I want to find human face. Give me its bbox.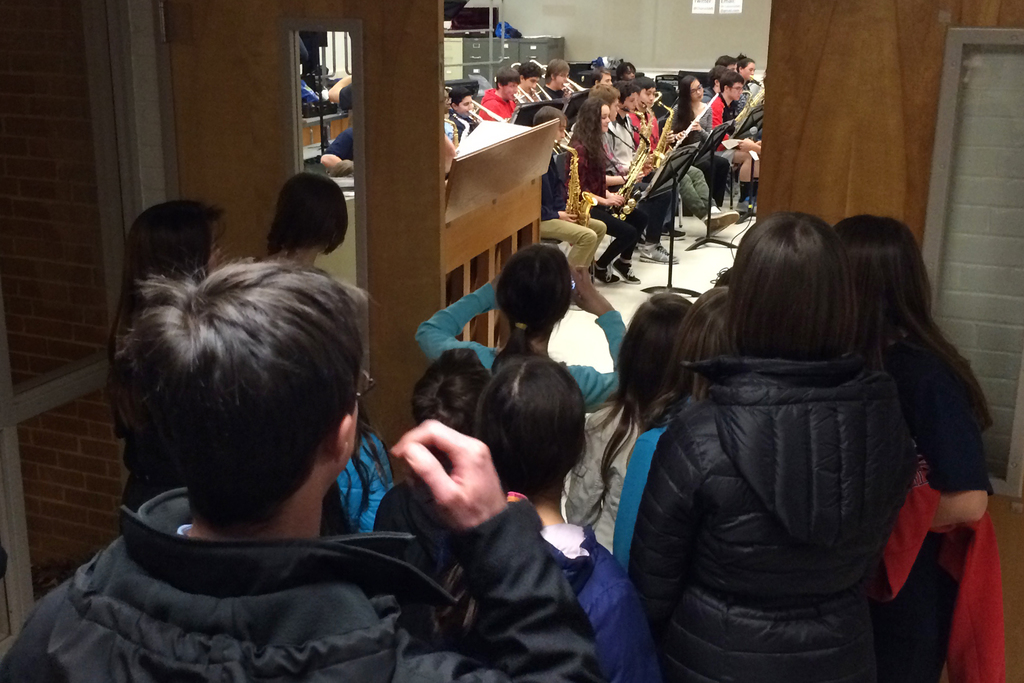
locate(499, 81, 518, 101).
